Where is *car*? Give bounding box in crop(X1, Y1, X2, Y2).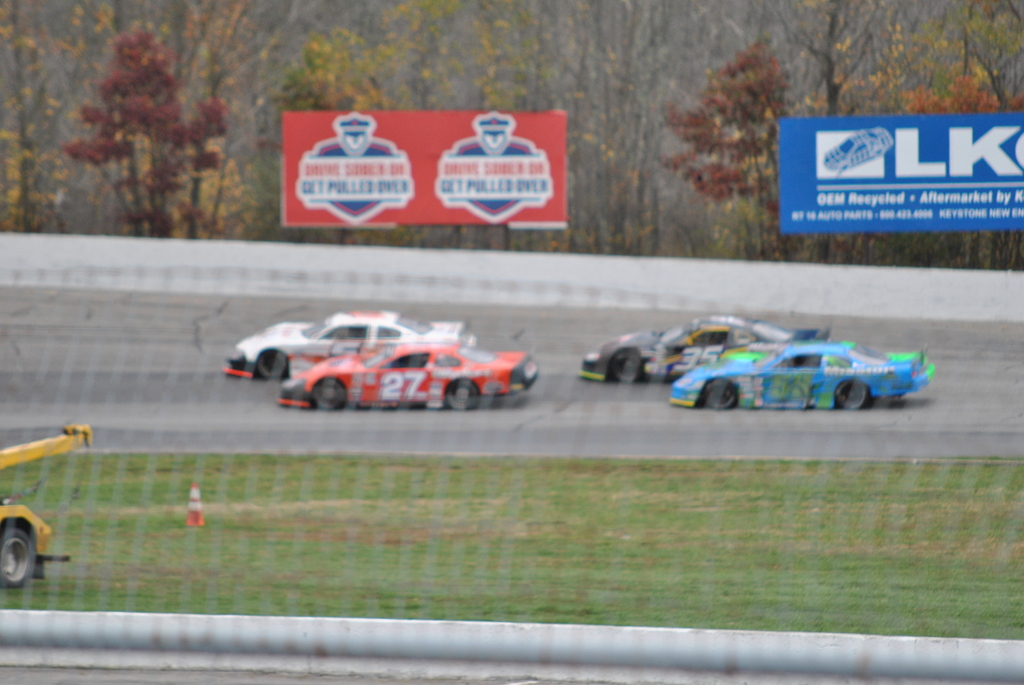
crop(669, 335, 938, 410).
